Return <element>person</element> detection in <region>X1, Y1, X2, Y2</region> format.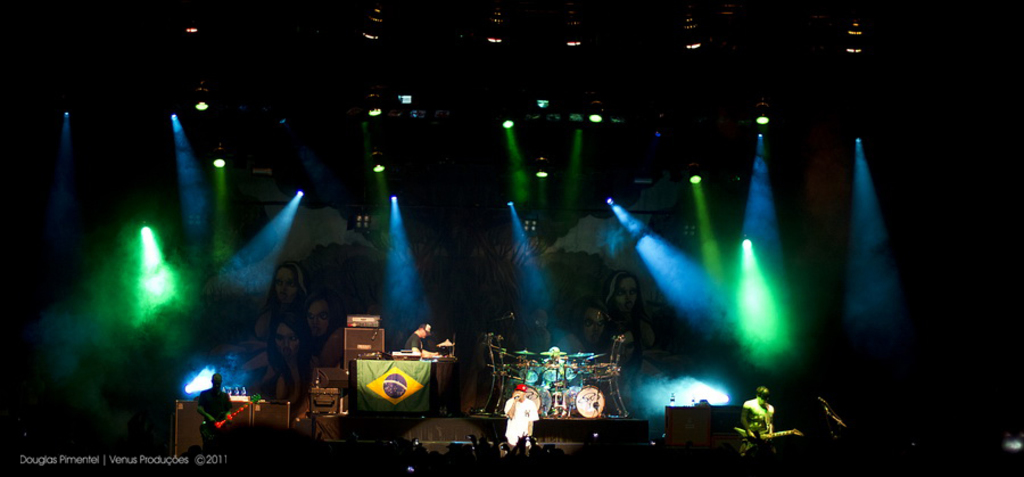
<region>603, 321, 643, 395</region>.
